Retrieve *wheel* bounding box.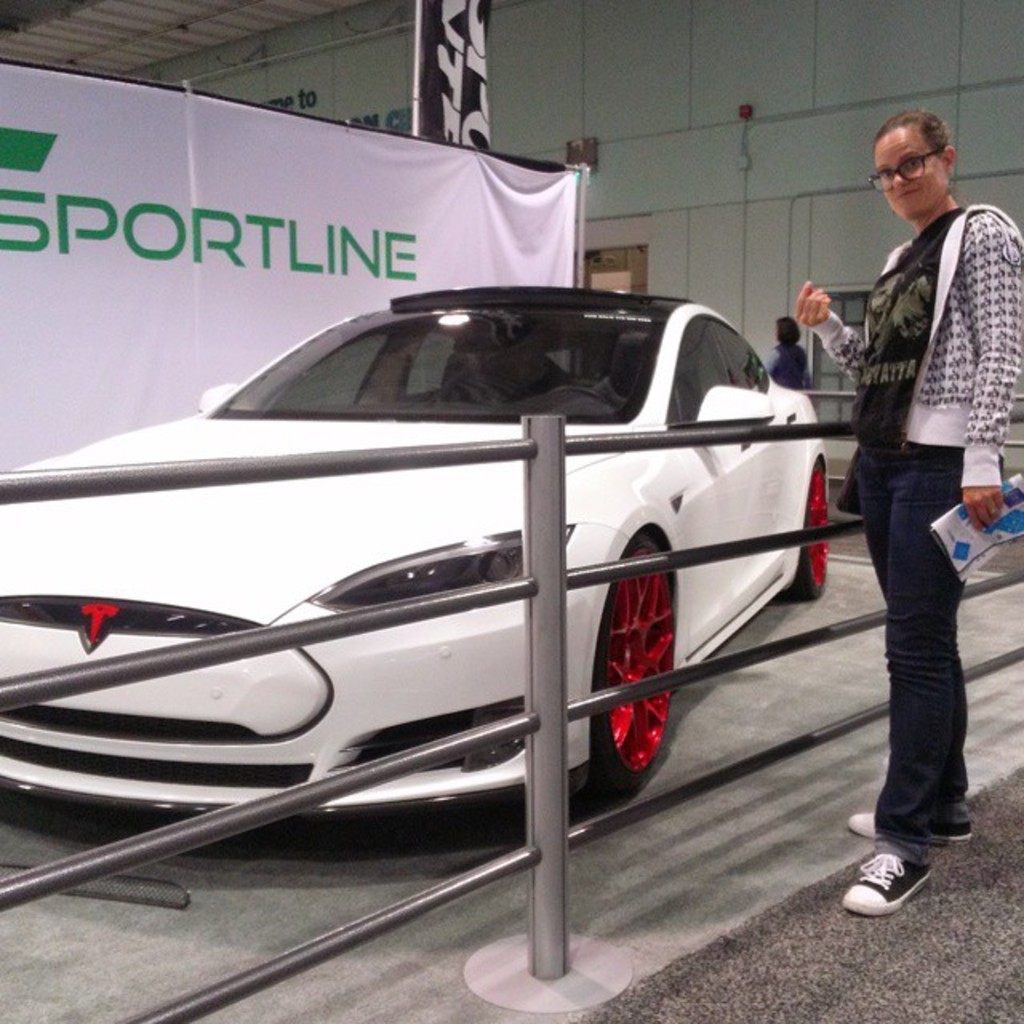
Bounding box: locate(784, 459, 827, 598).
